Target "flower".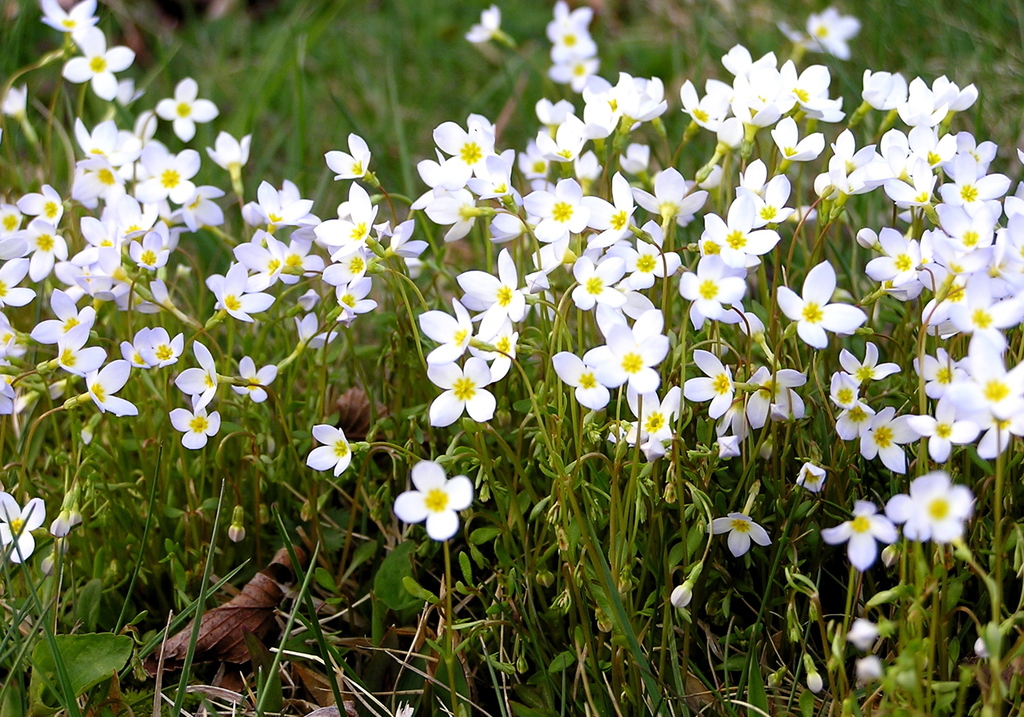
Target region: pyautogui.locateOnScreen(805, 7, 867, 61).
